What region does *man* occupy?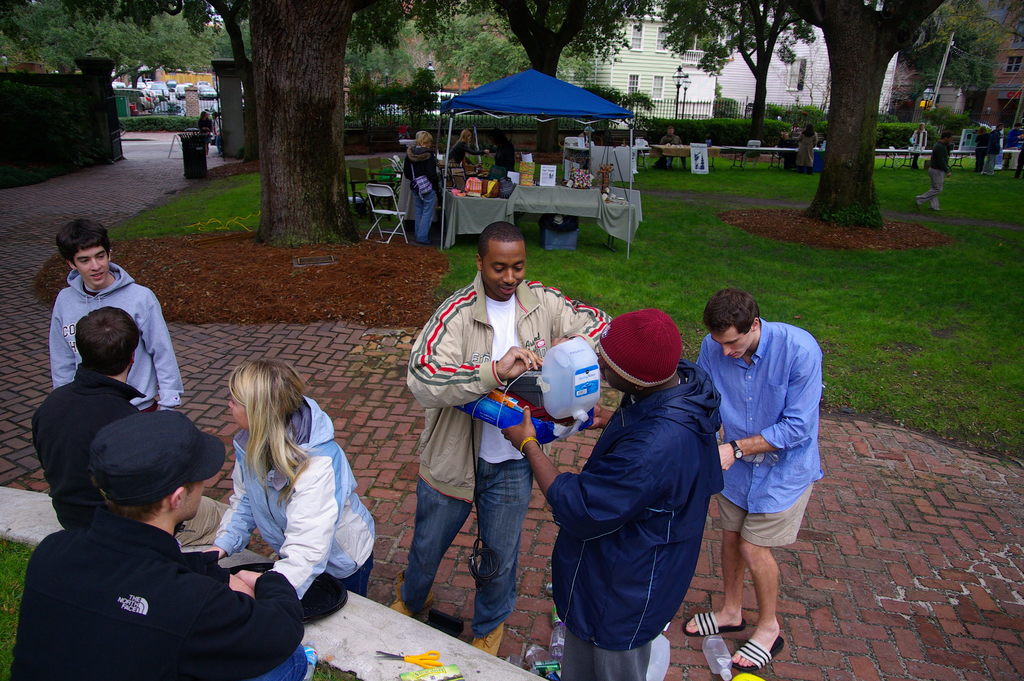
l=980, t=124, r=1002, b=176.
